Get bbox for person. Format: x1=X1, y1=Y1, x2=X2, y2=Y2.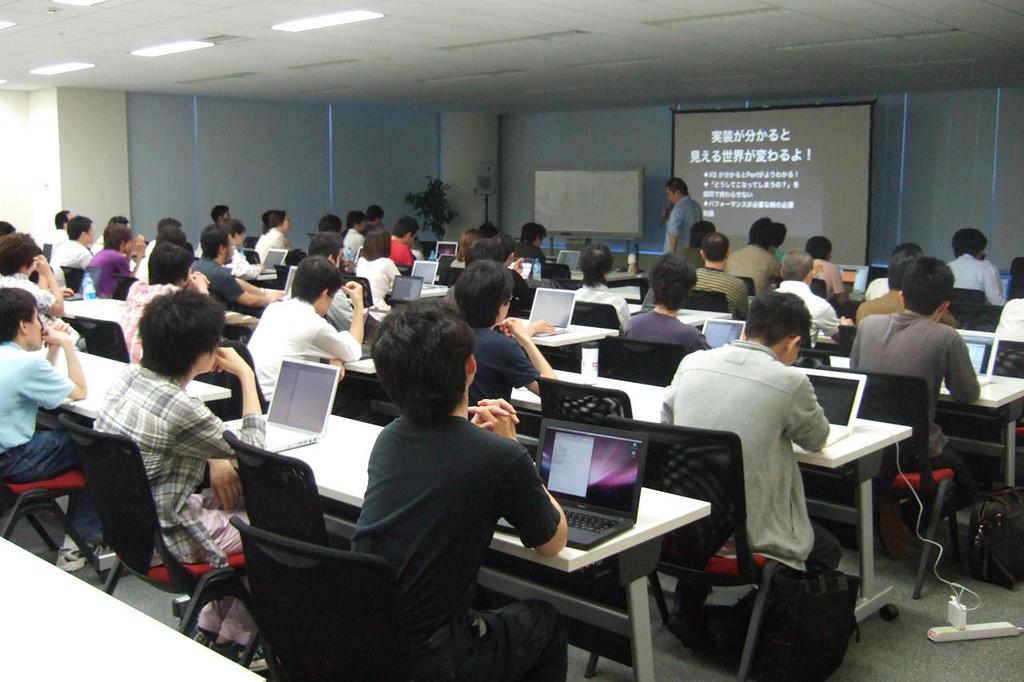
x1=572, y1=241, x2=634, y2=335.
